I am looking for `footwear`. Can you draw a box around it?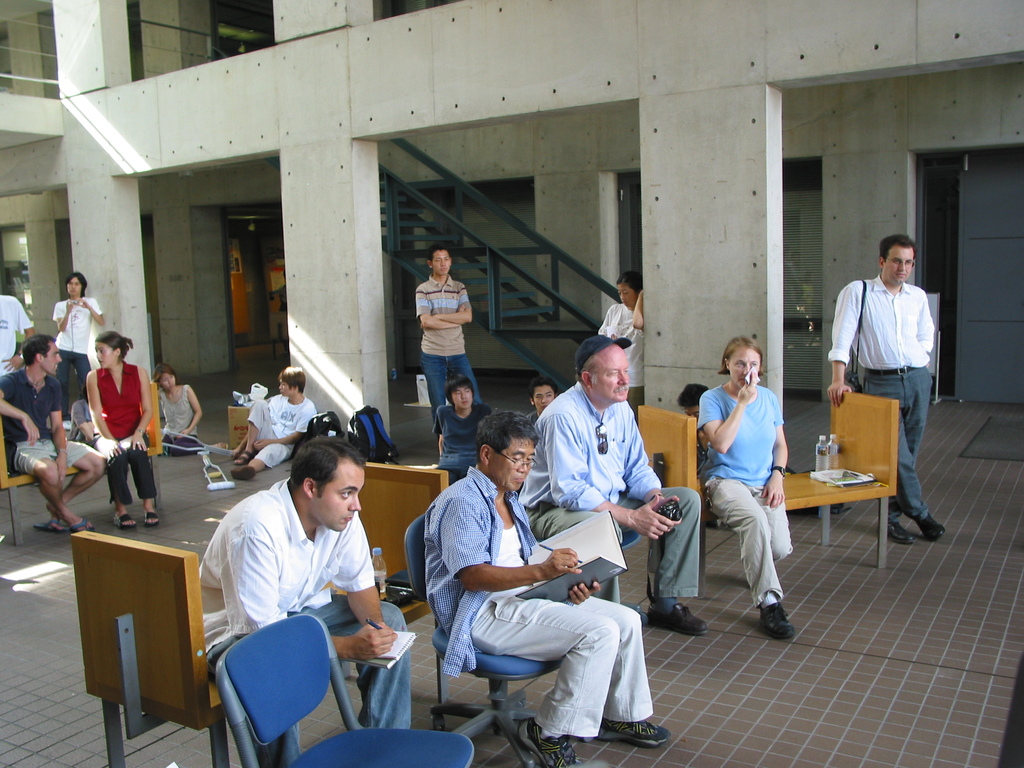
Sure, the bounding box is bbox=(115, 511, 136, 527).
